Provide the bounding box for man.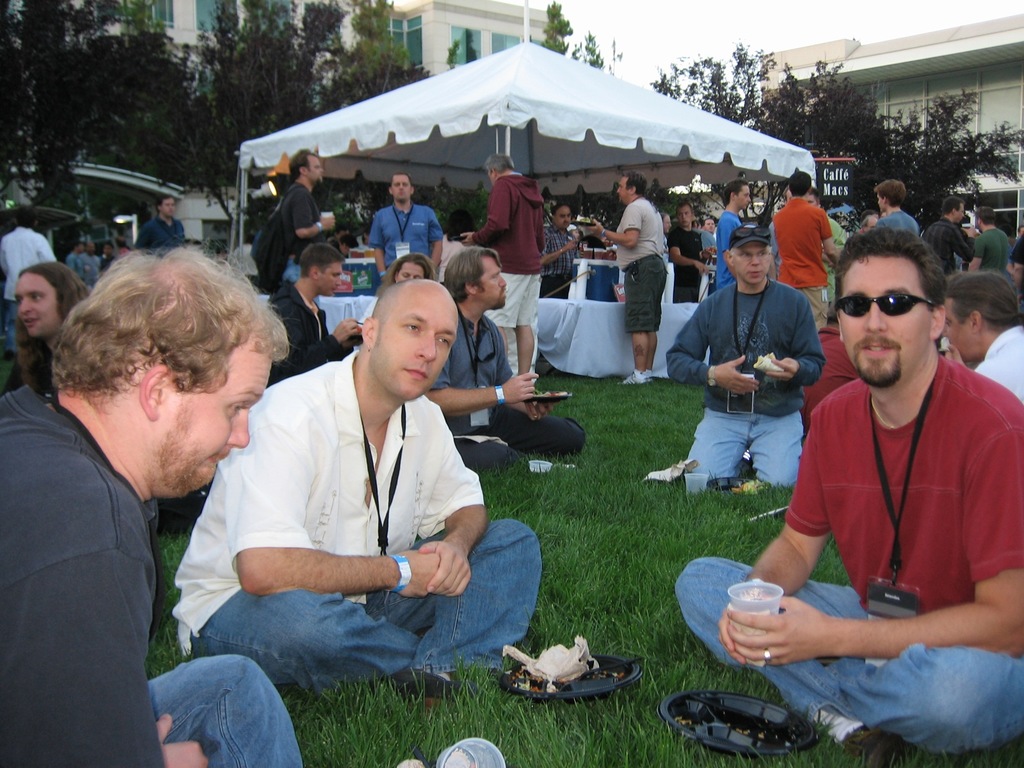
[667,199,712,306].
